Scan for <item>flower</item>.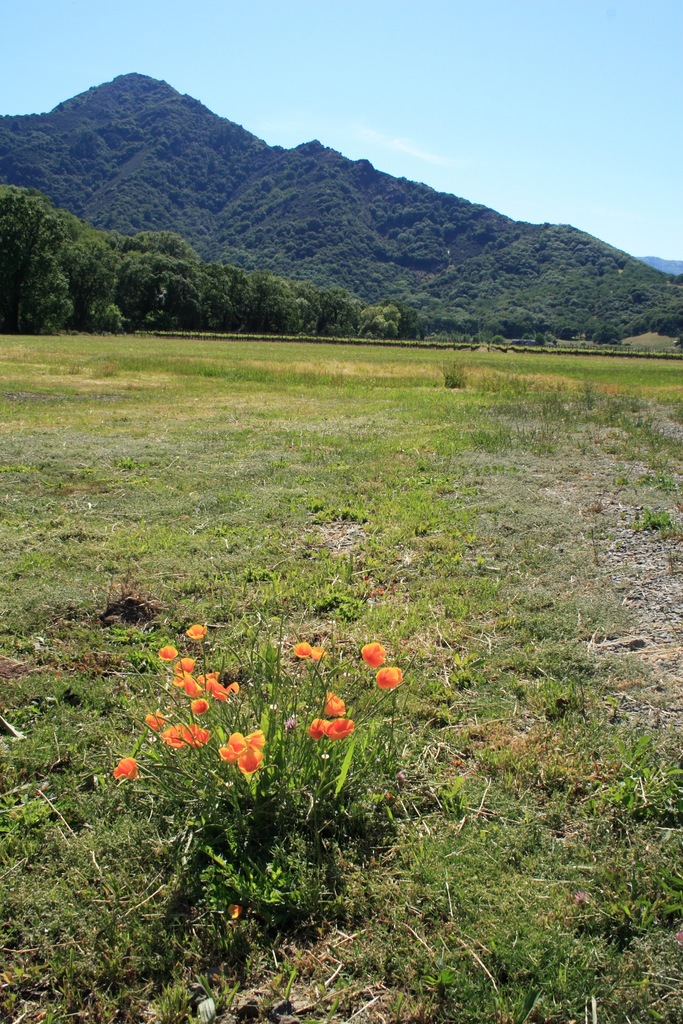
Scan result: locate(187, 624, 205, 641).
